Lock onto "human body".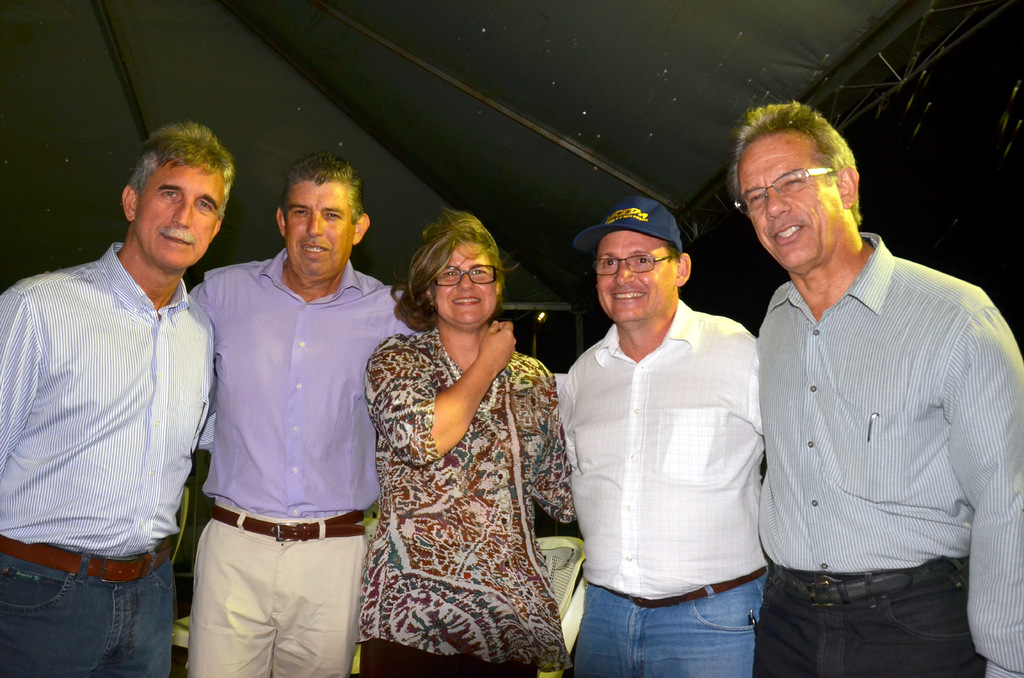
Locked: (0, 241, 221, 677).
